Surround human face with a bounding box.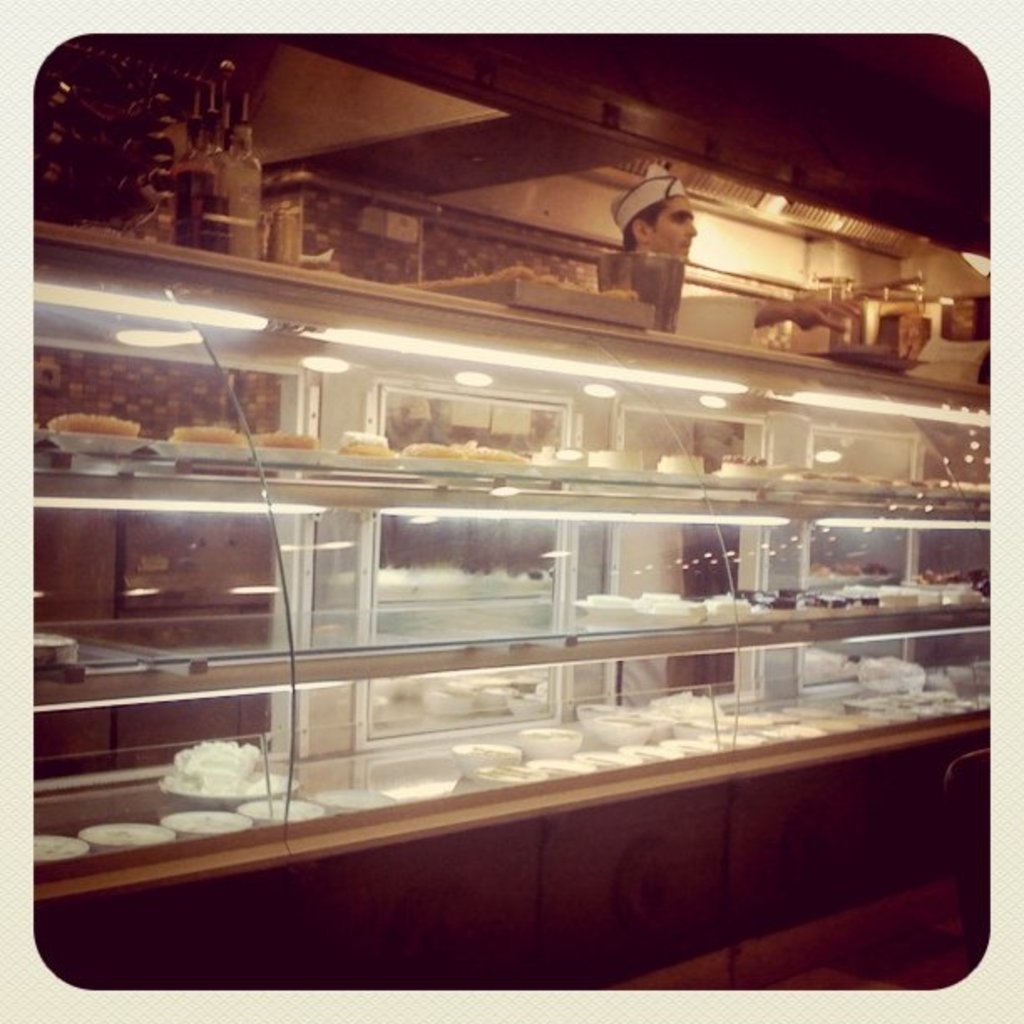
box=[649, 197, 699, 263].
